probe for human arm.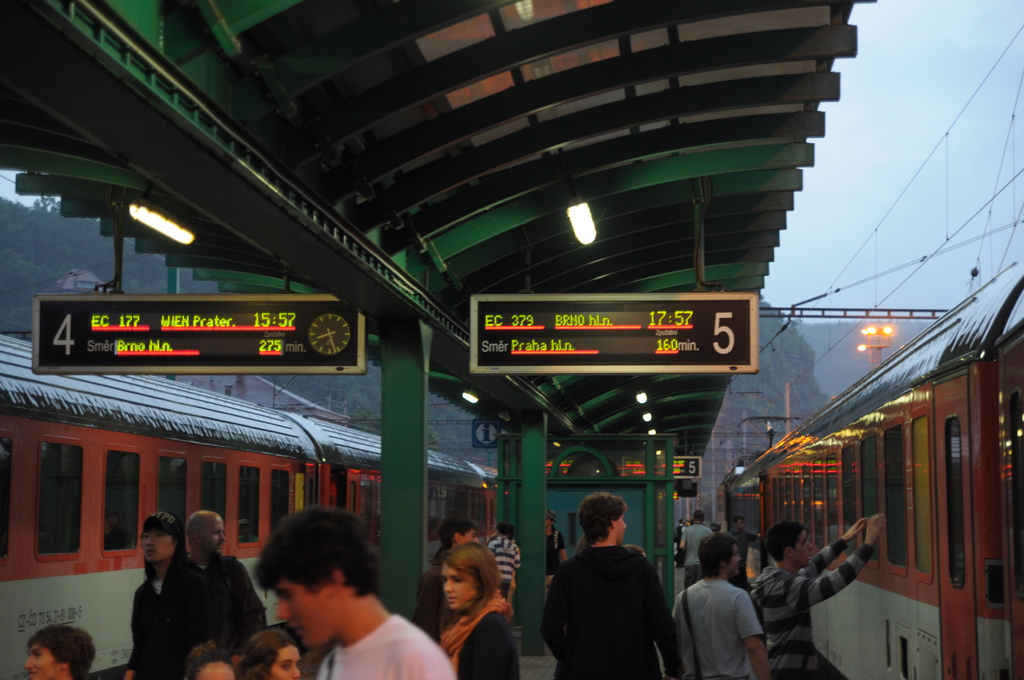
Probe result: x1=802 y1=513 x2=873 y2=585.
